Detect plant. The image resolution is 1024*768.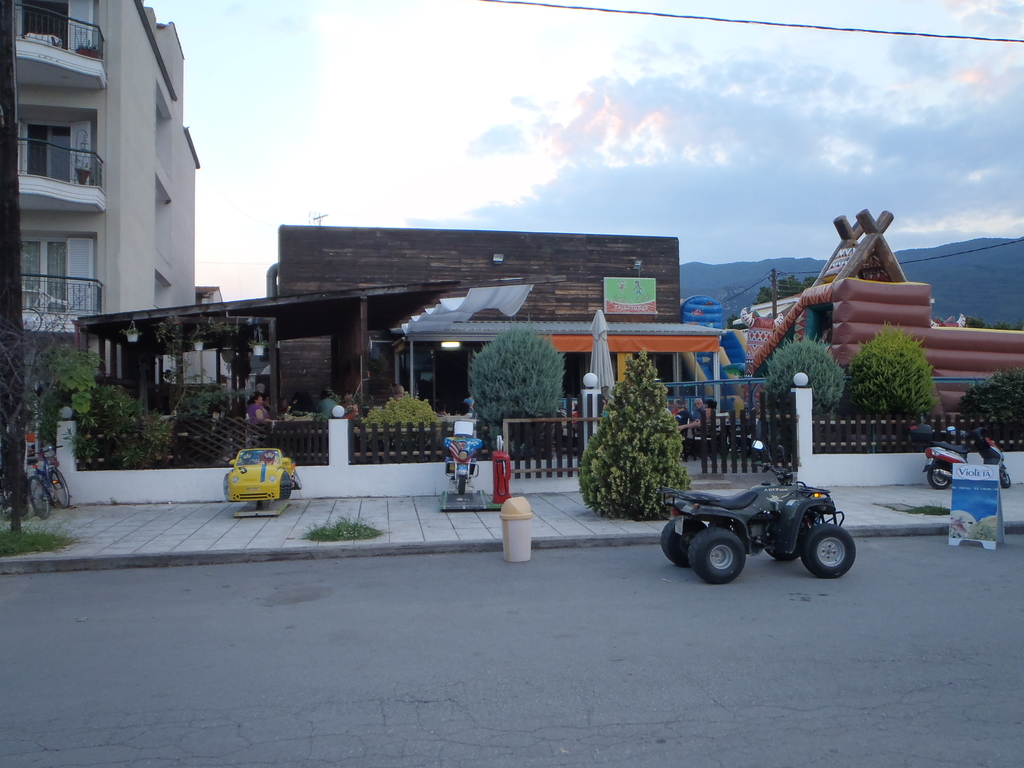
bbox=(47, 340, 100, 422).
